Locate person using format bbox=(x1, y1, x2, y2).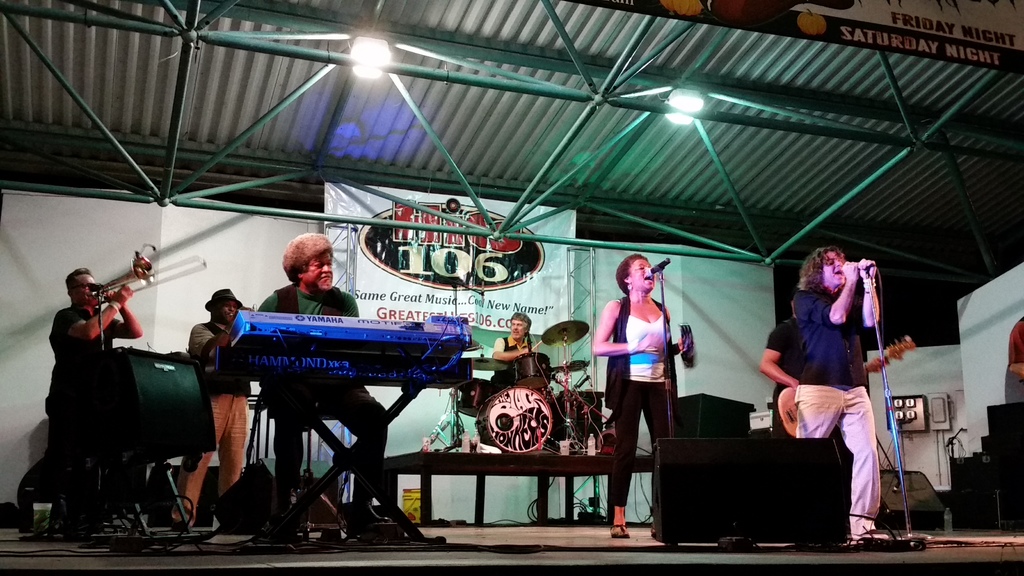
bbox=(794, 244, 881, 549).
